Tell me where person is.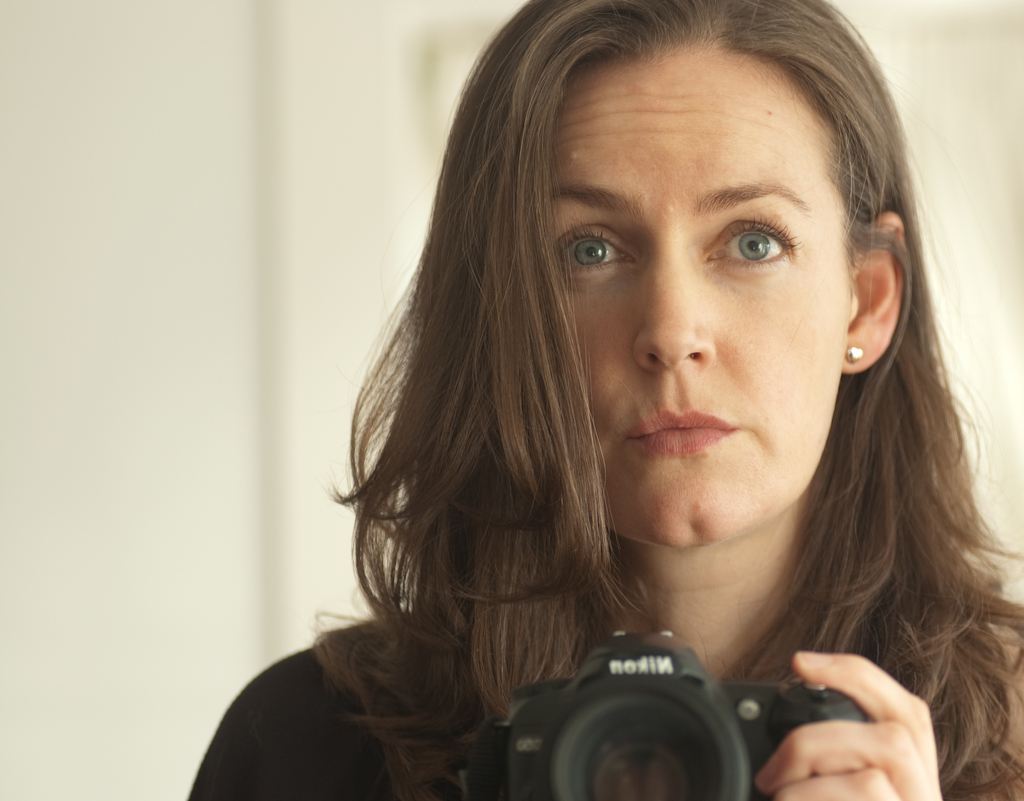
person is at (x1=226, y1=20, x2=1018, y2=800).
